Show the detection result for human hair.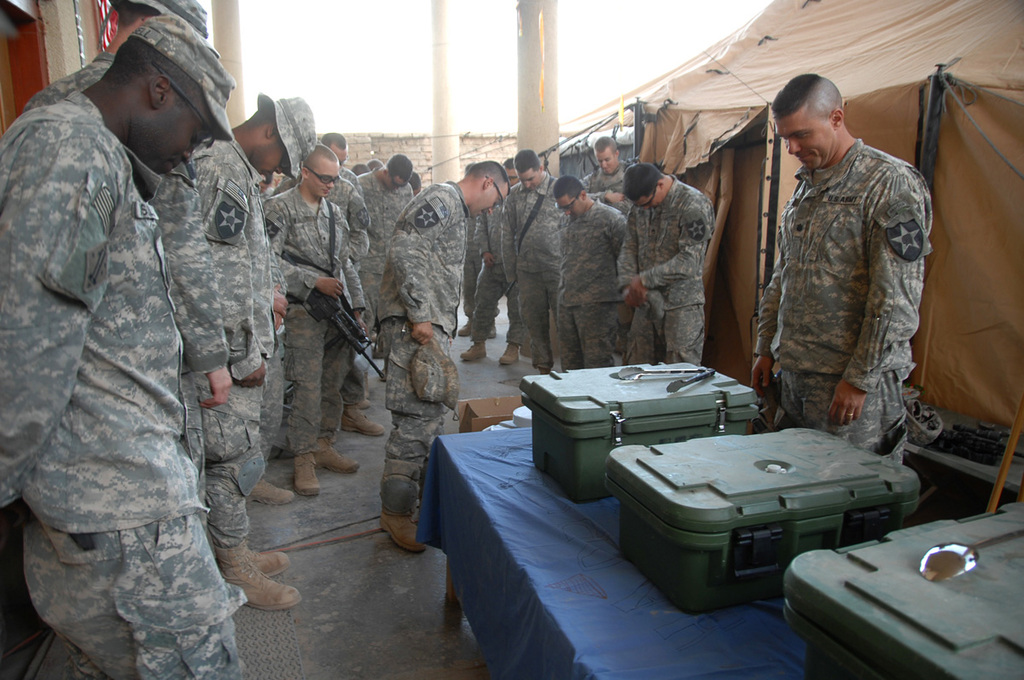
x1=590 y1=136 x2=620 y2=160.
